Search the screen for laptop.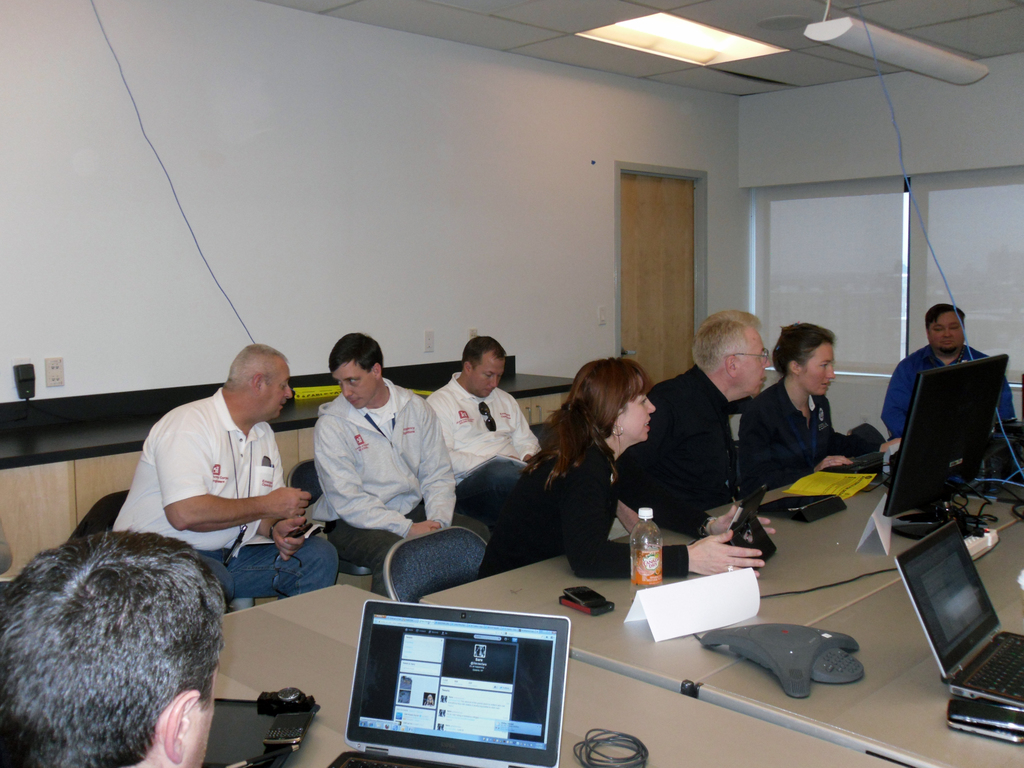
Found at bbox(336, 601, 571, 760).
